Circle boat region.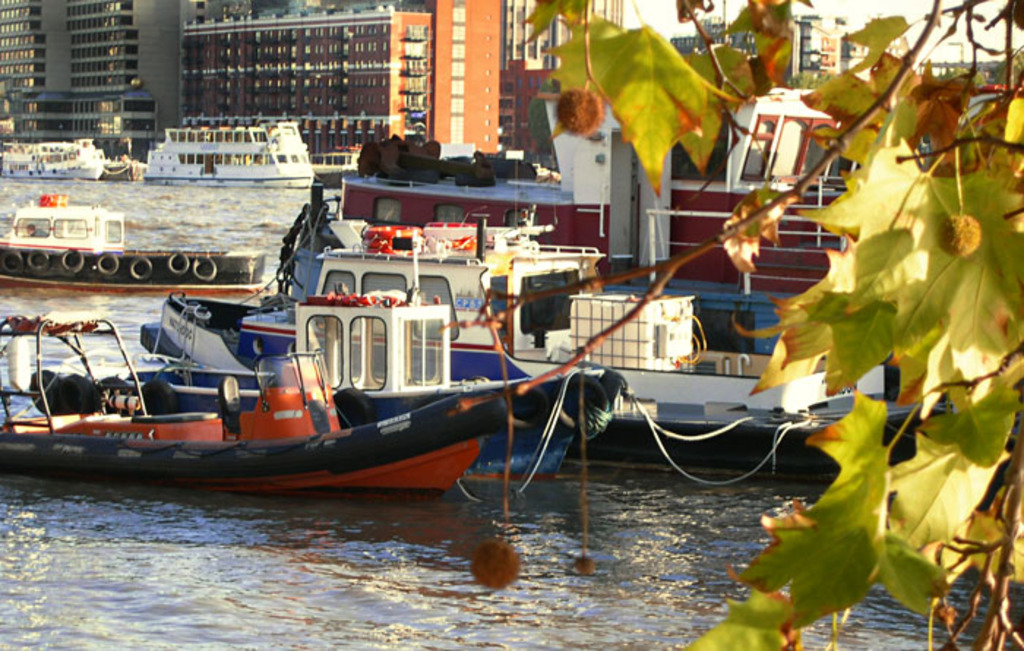
Region: 0:138:105:178.
